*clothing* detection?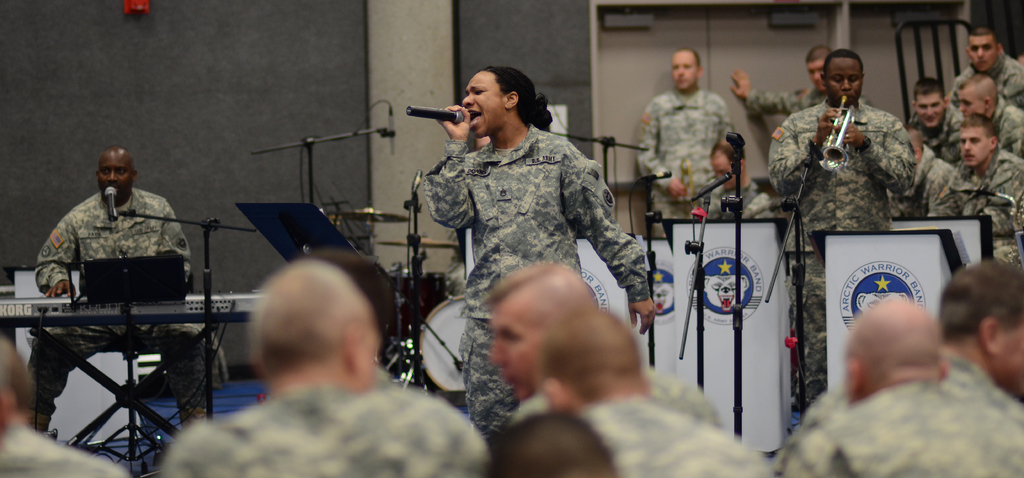
bbox=(506, 365, 725, 434)
